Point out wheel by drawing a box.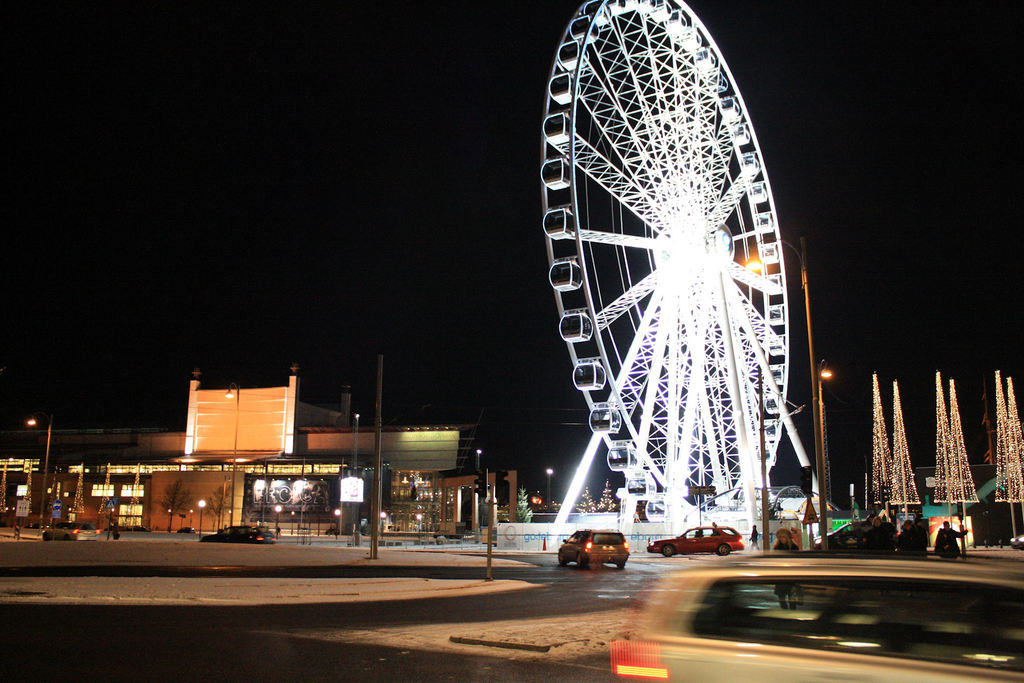
717:543:730:553.
